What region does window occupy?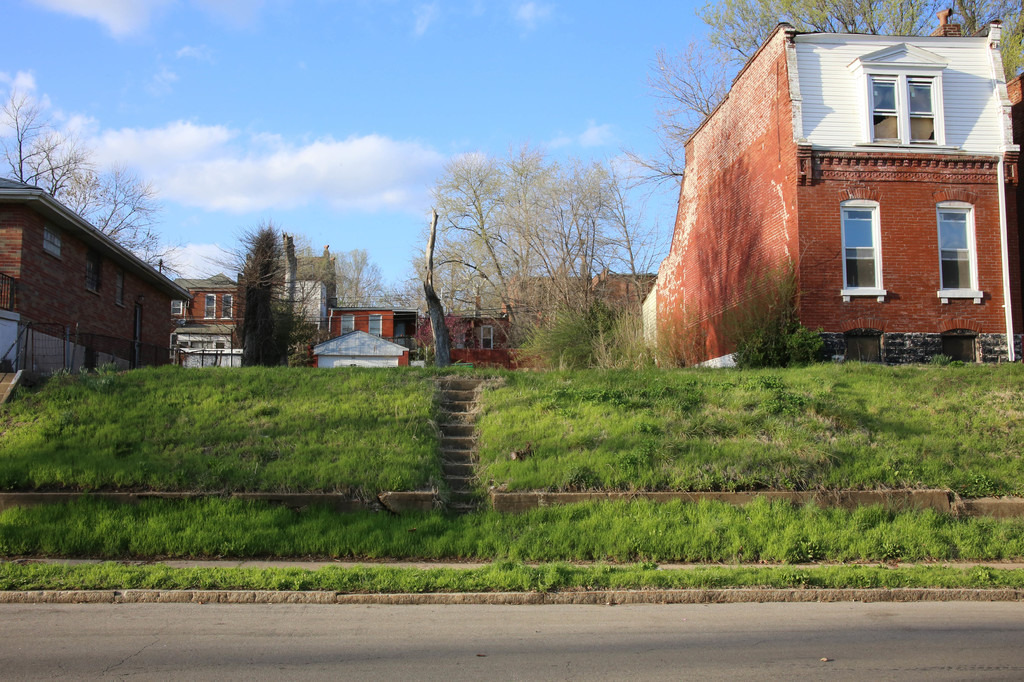
{"x1": 44, "y1": 229, "x2": 61, "y2": 260}.
